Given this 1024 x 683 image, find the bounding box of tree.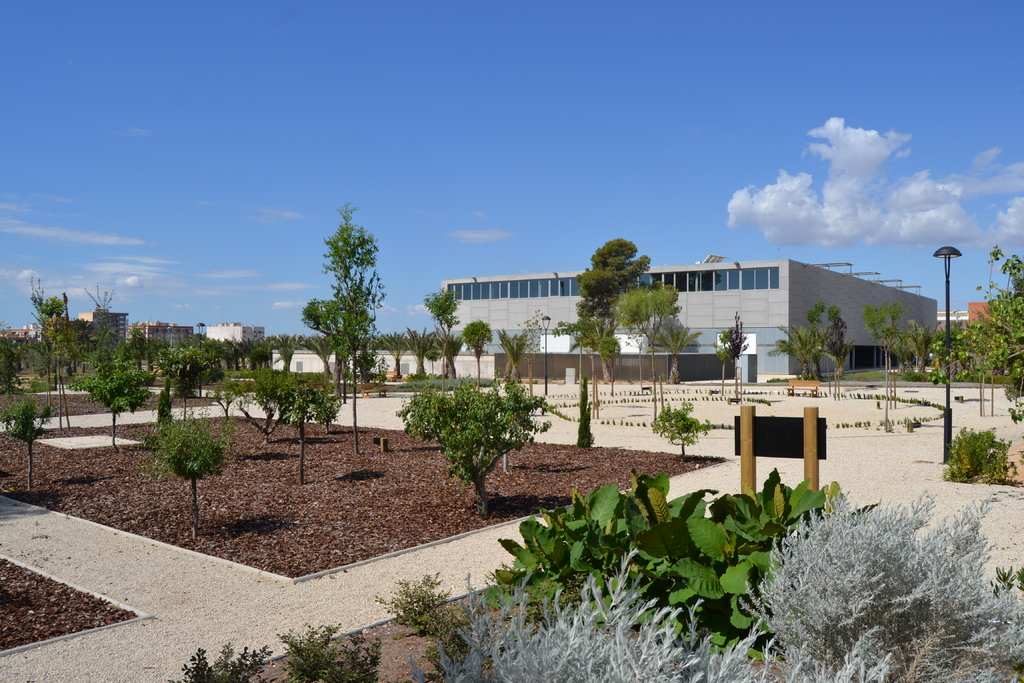
[792,323,837,375].
